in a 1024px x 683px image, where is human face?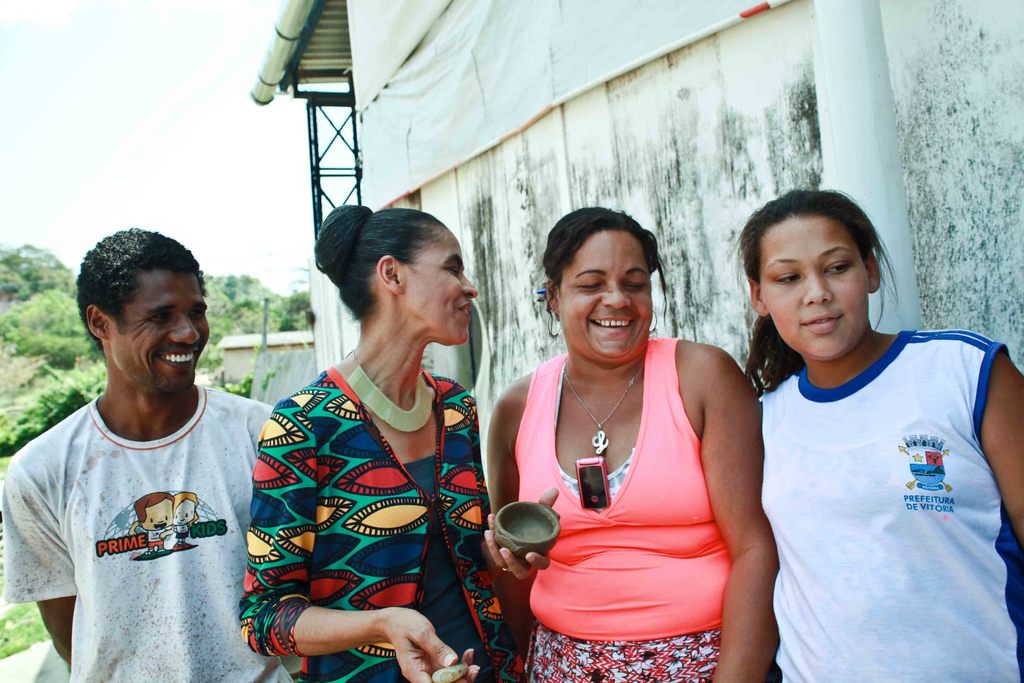
[761,219,867,354].
